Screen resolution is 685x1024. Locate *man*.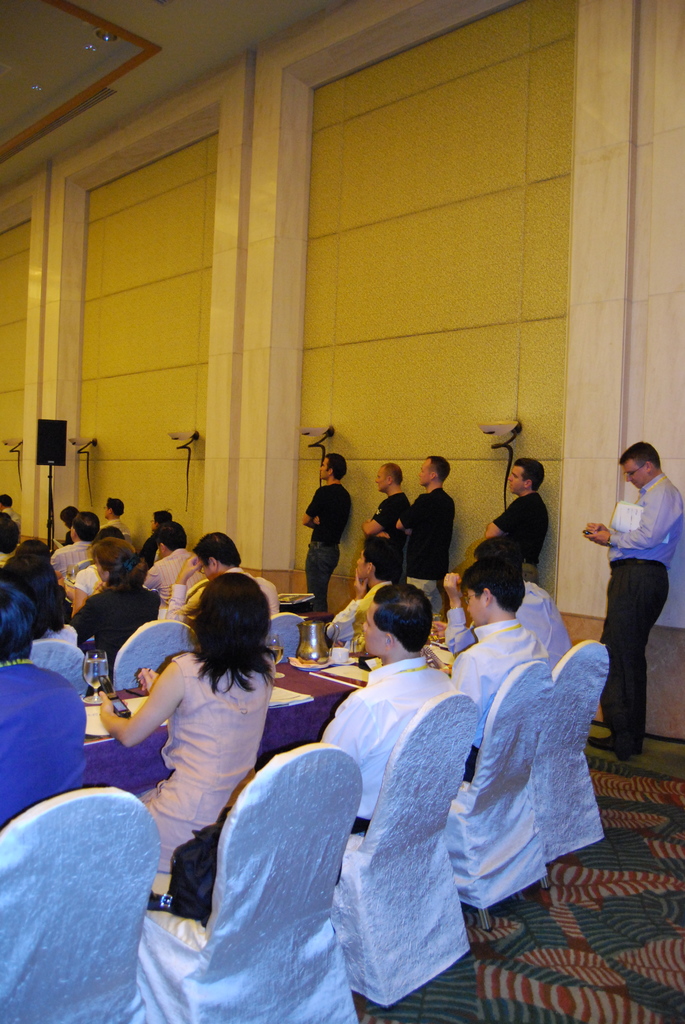
{"left": 489, "top": 458, "right": 554, "bottom": 582}.
